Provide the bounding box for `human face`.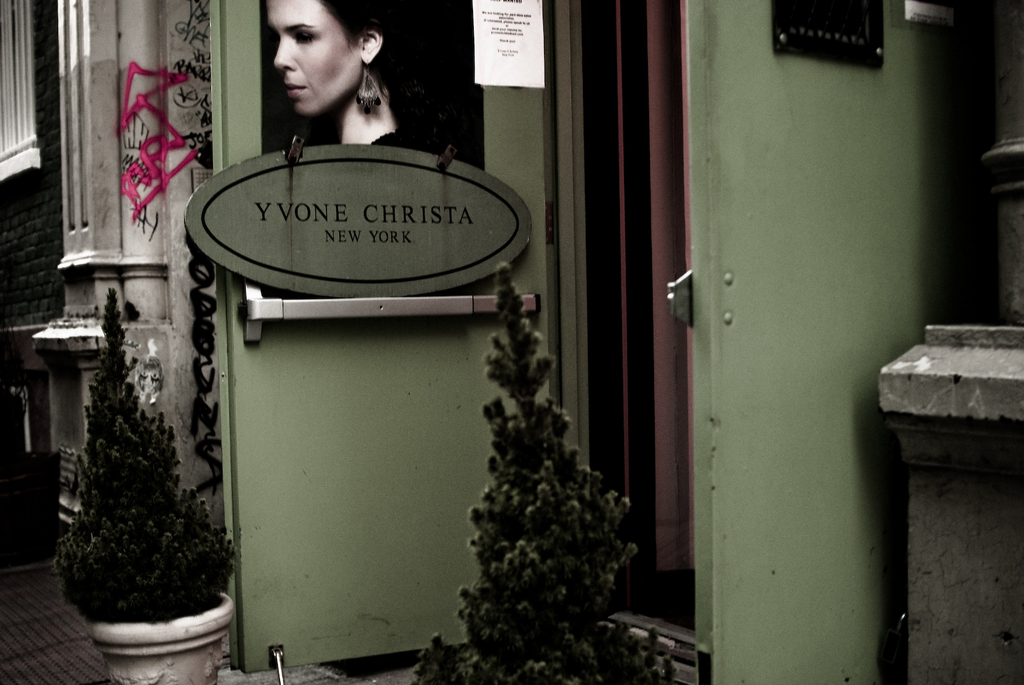
x1=264, y1=0, x2=362, y2=117.
